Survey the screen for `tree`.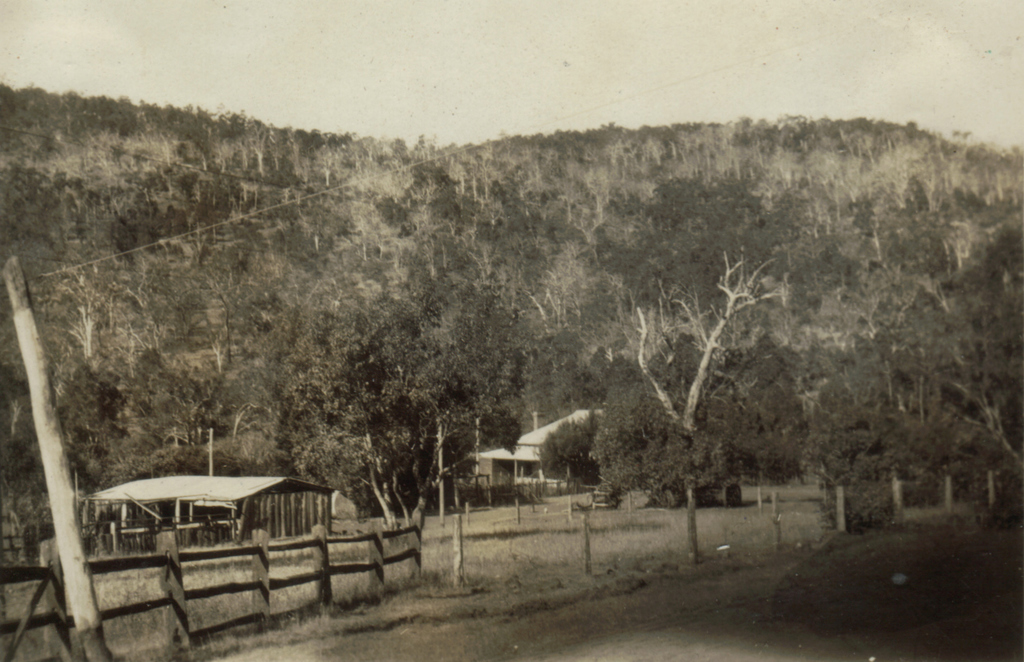
Survey found: [607, 238, 785, 562].
